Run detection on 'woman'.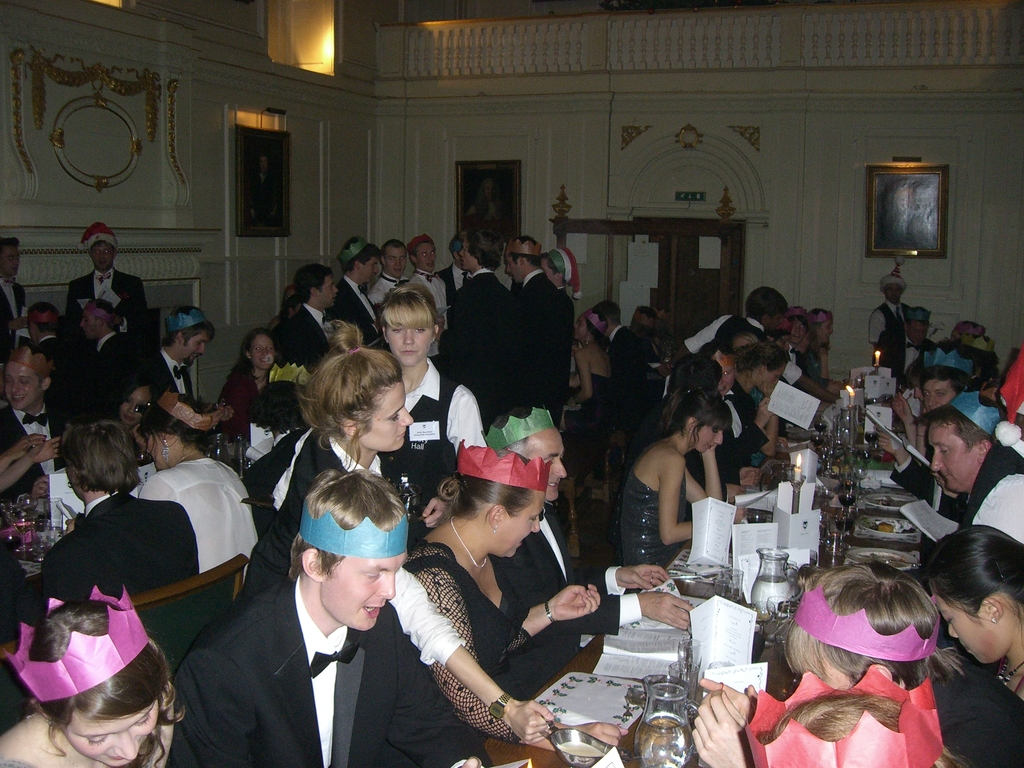
Result: 692,559,1023,767.
